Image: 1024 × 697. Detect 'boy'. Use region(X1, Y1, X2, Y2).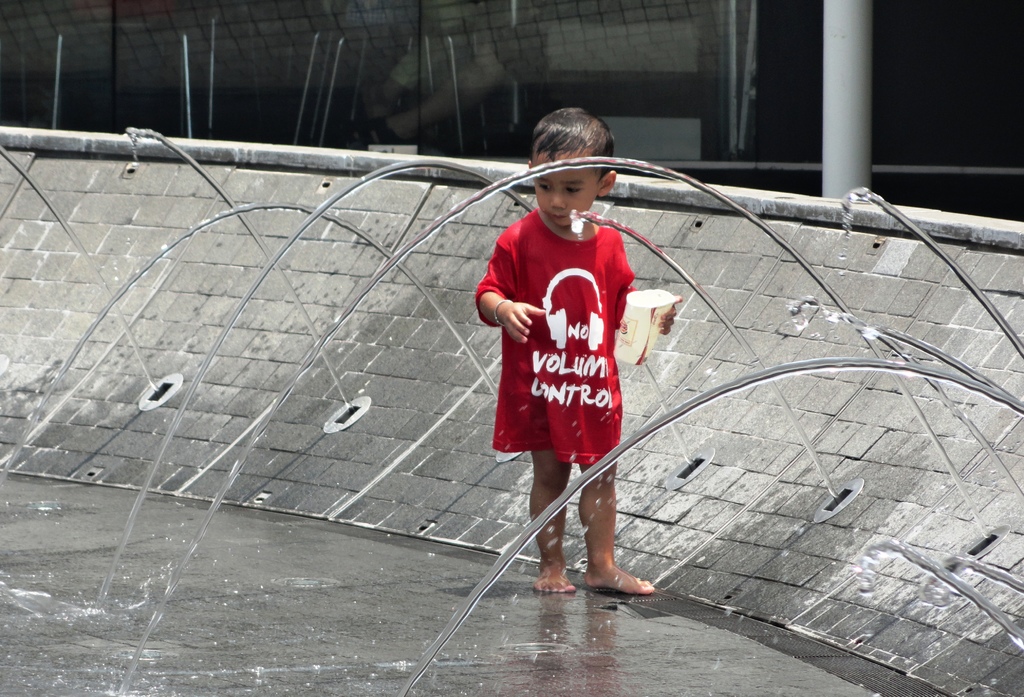
region(464, 119, 686, 621).
